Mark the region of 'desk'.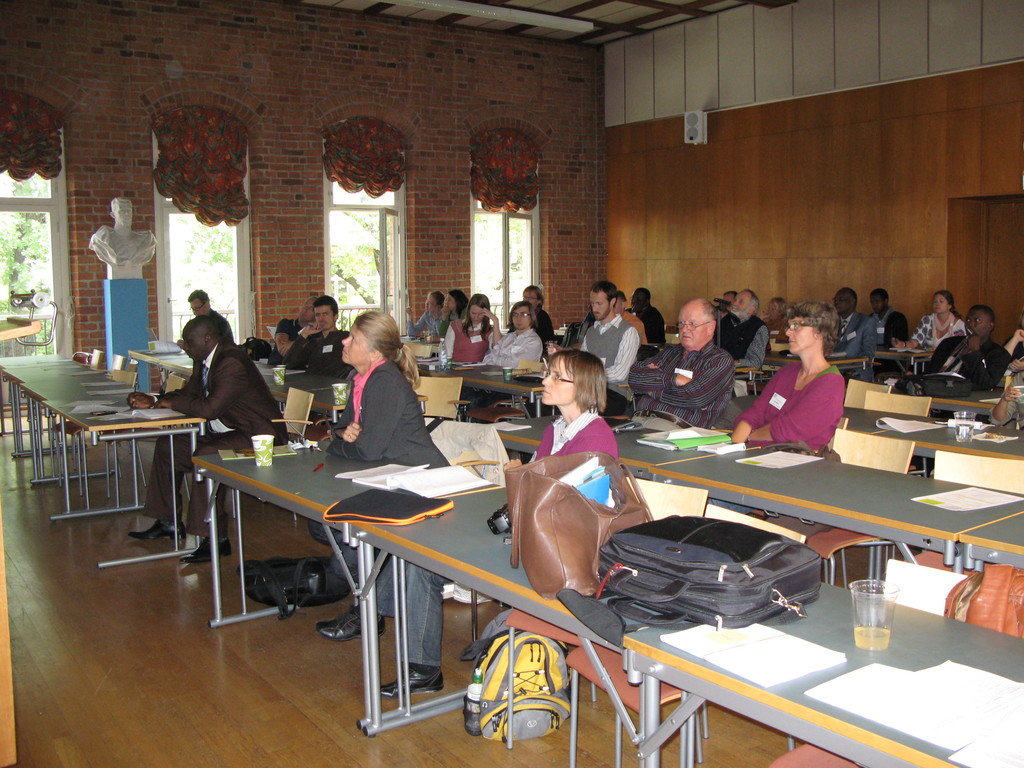
Region: crop(497, 415, 736, 460).
